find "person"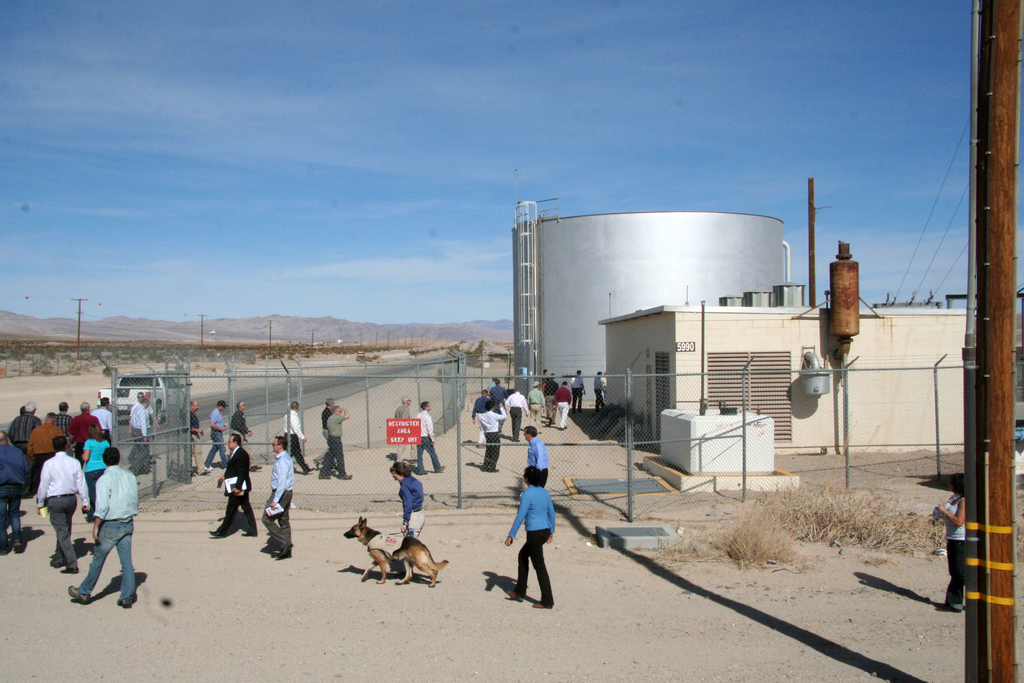
230,407,250,441
